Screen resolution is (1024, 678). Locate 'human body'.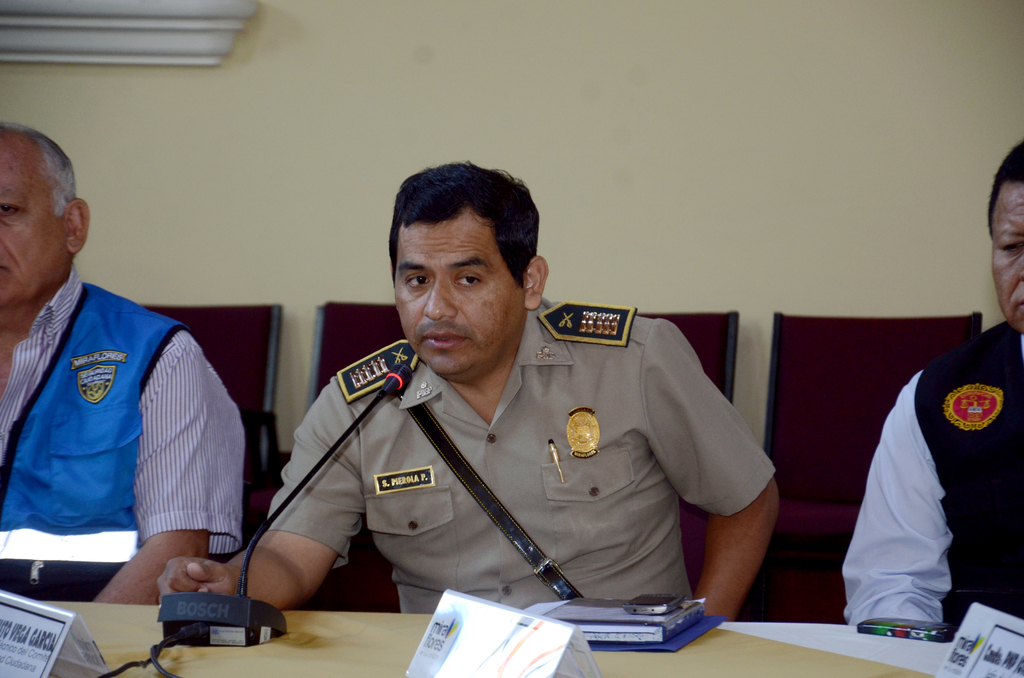
x1=168, y1=271, x2=758, y2=645.
